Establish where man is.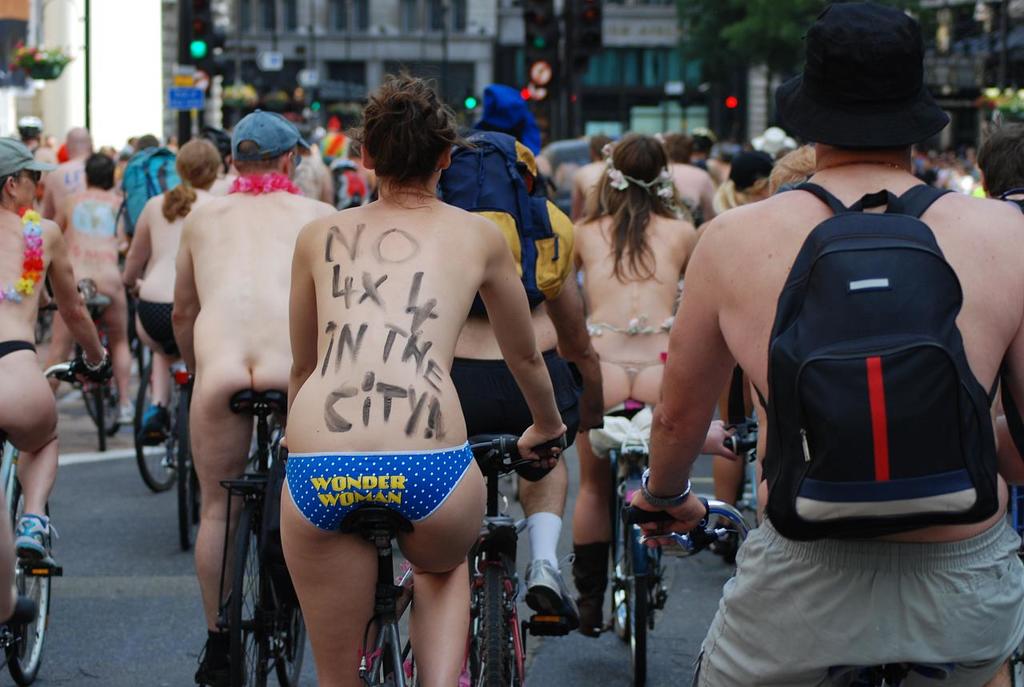
Established at (910, 144, 979, 201).
